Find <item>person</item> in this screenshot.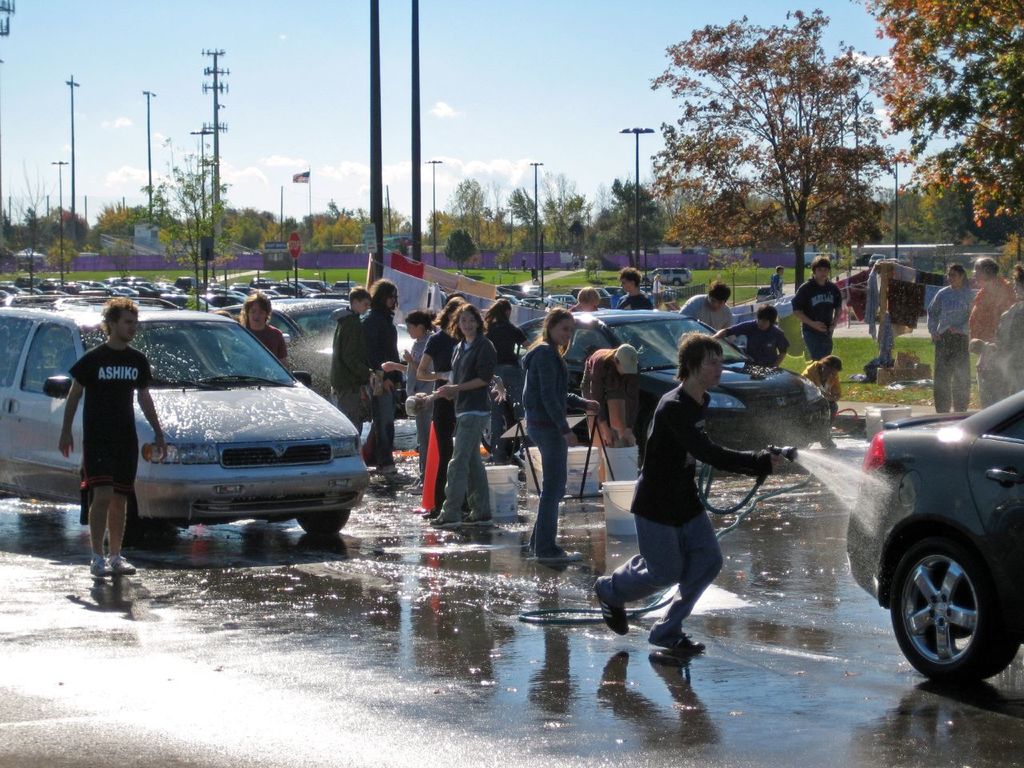
The bounding box for <item>person</item> is 323/276/374/432.
